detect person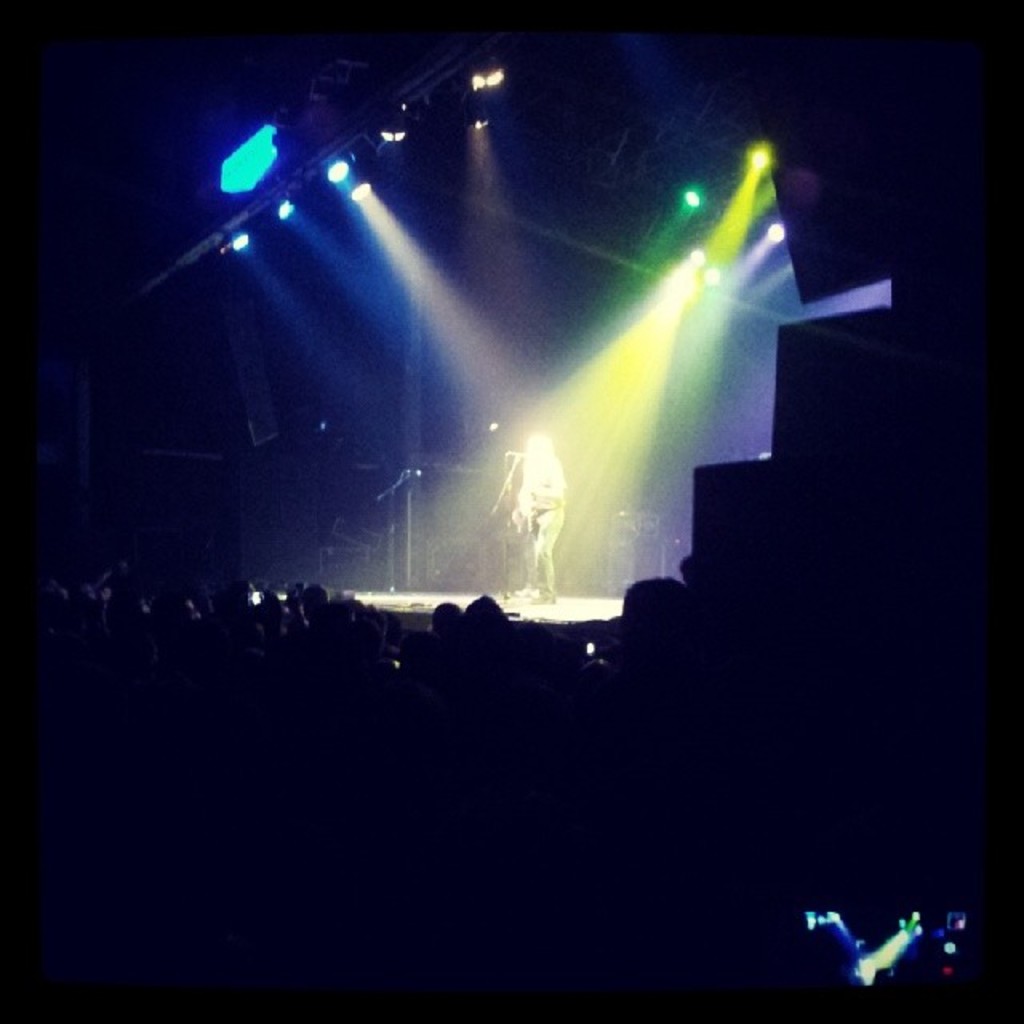
bbox=(517, 434, 570, 597)
